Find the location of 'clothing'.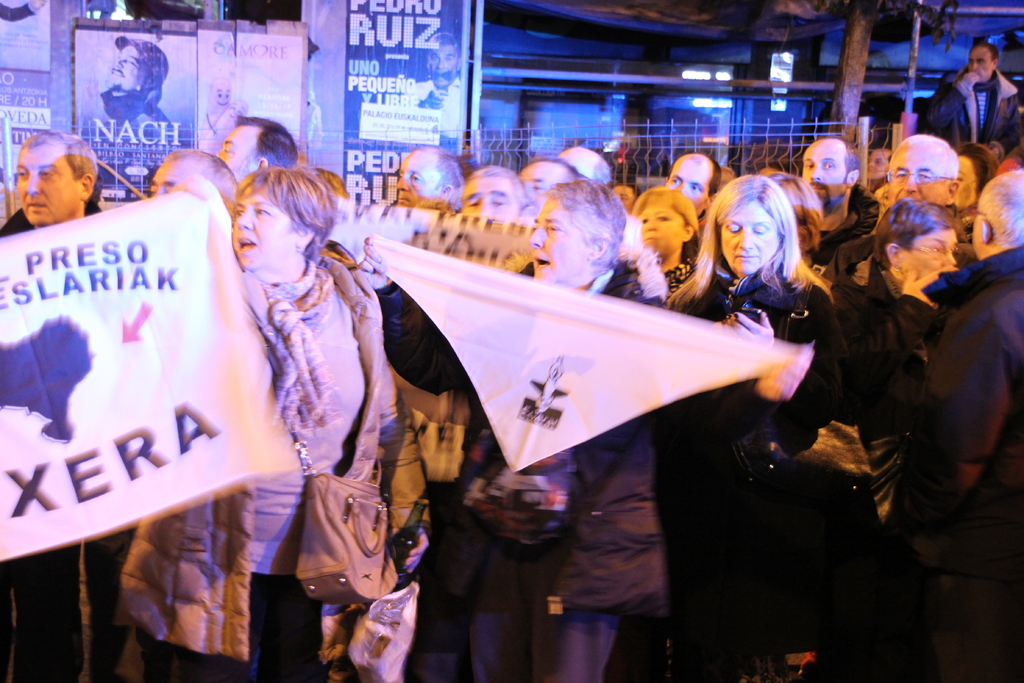
Location: rect(124, 256, 436, 682).
